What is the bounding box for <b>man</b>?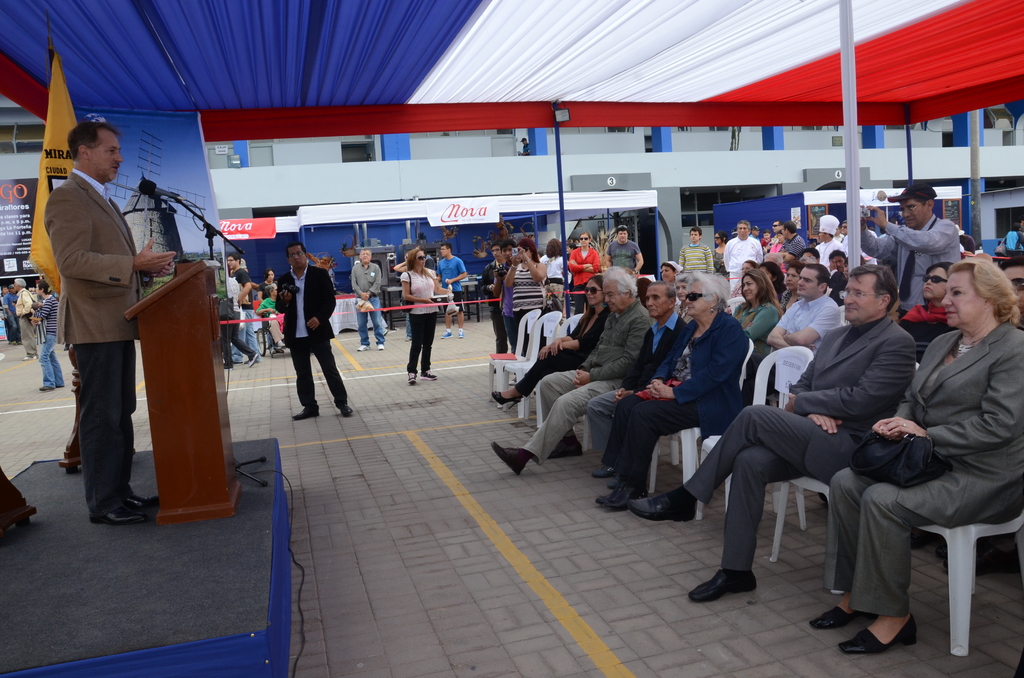
(x1=851, y1=180, x2=958, y2=307).
